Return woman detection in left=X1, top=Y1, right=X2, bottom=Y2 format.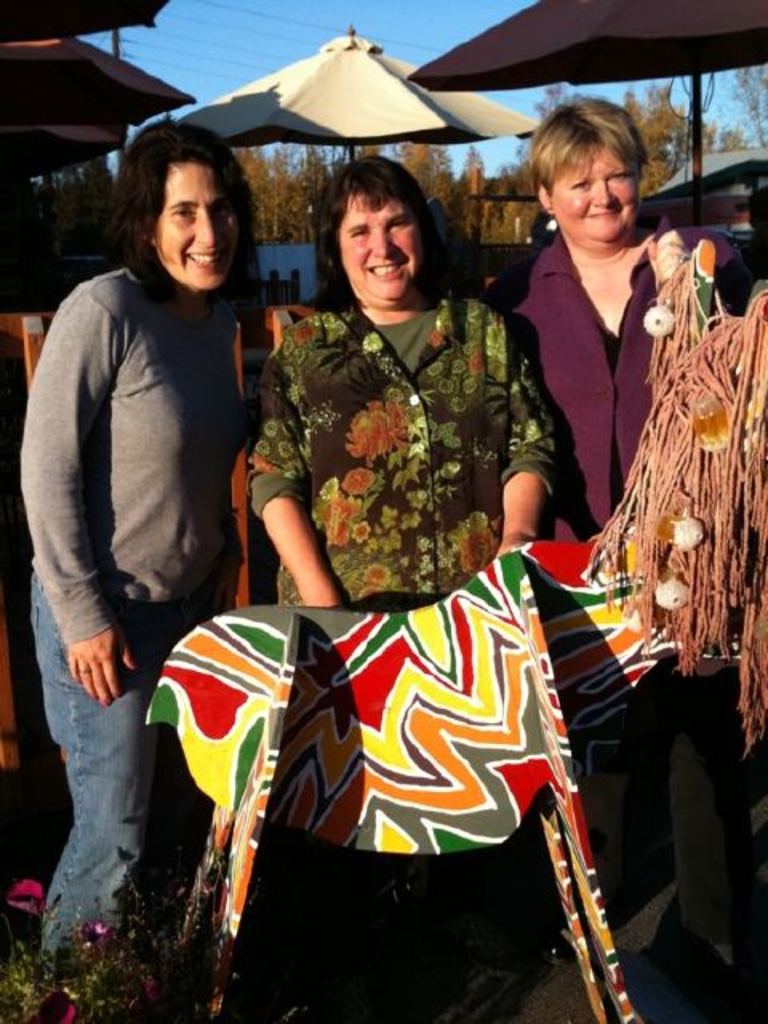
left=248, top=133, right=528, bottom=654.
